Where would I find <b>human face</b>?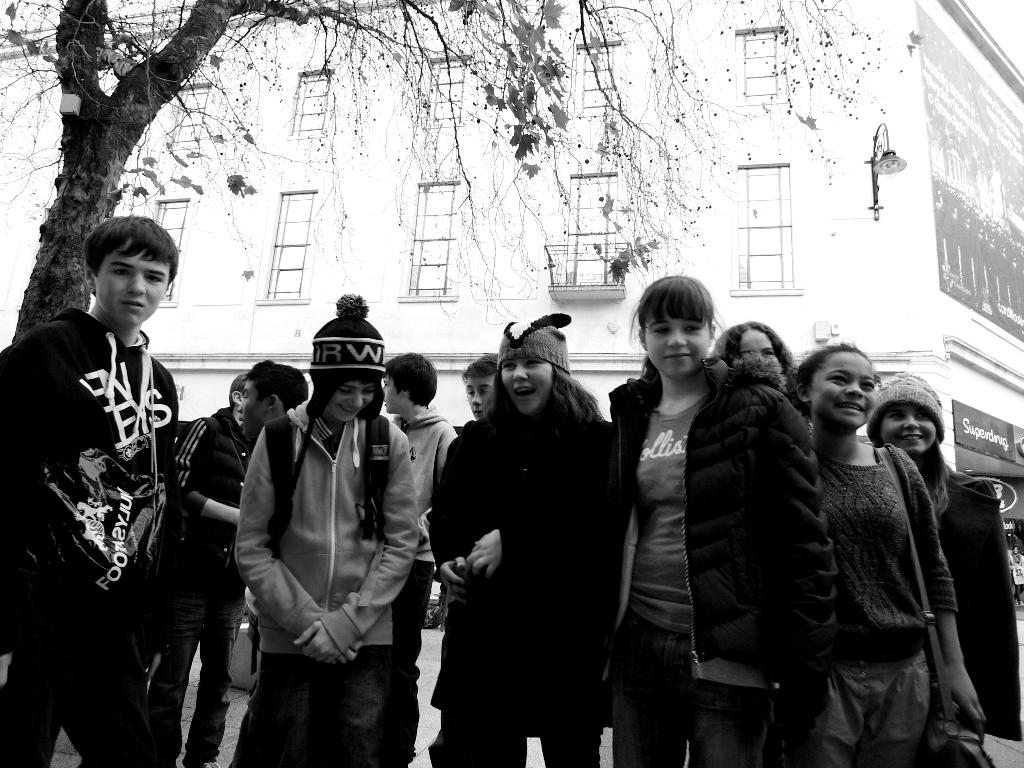
At select_region(505, 353, 548, 412).
